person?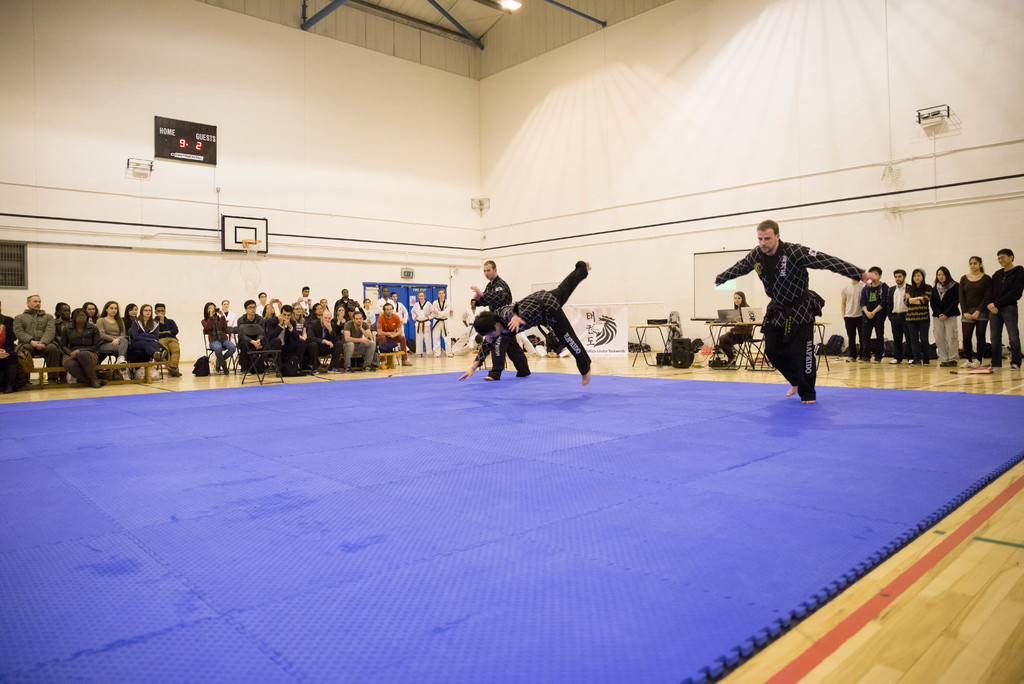
Rect(922, 268, 963, 367)
